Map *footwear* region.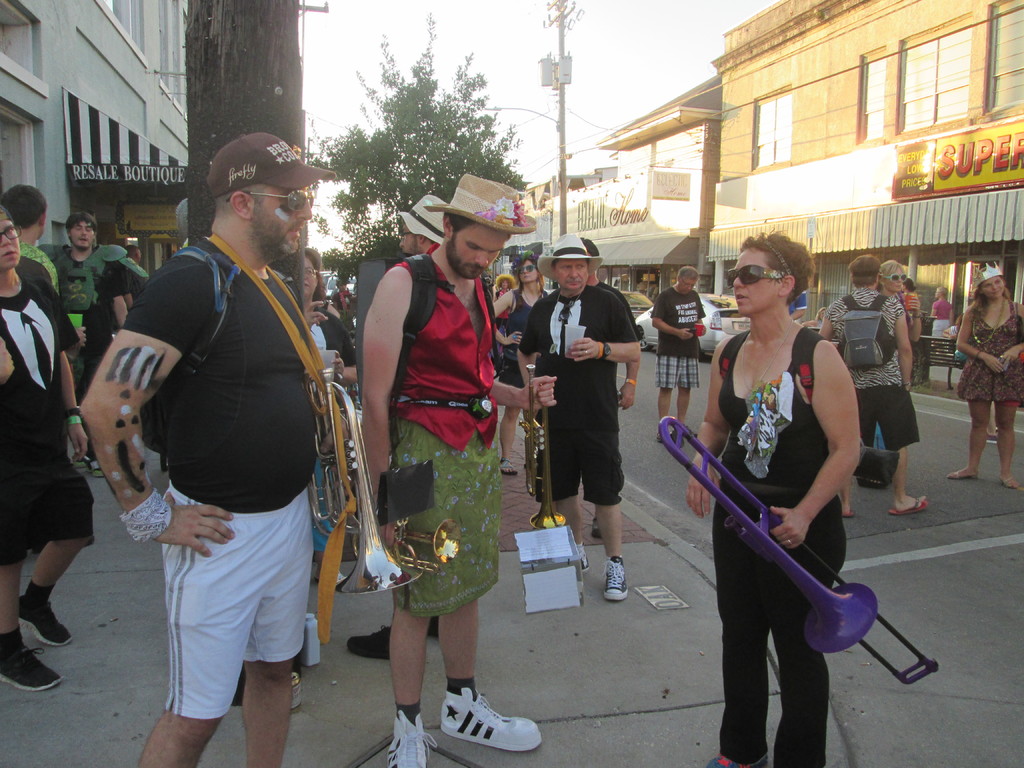
Mapped to 501,458,522,476.
